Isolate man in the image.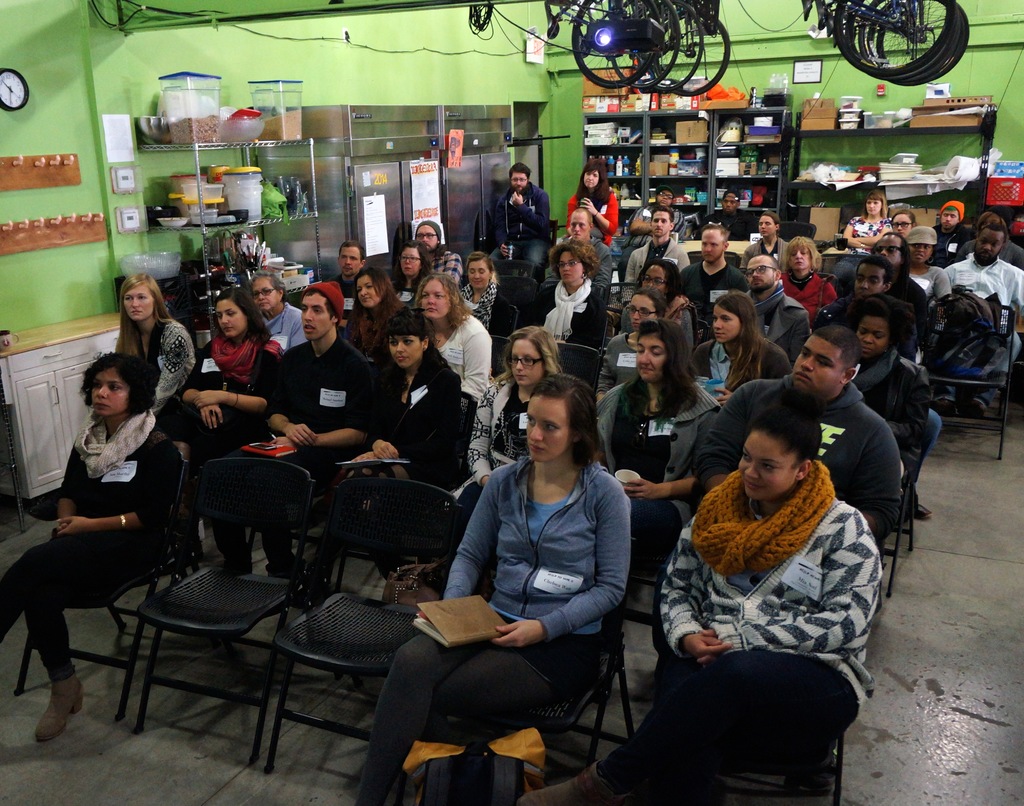
Isolated region: BBox(333, 240, 367, 326).
